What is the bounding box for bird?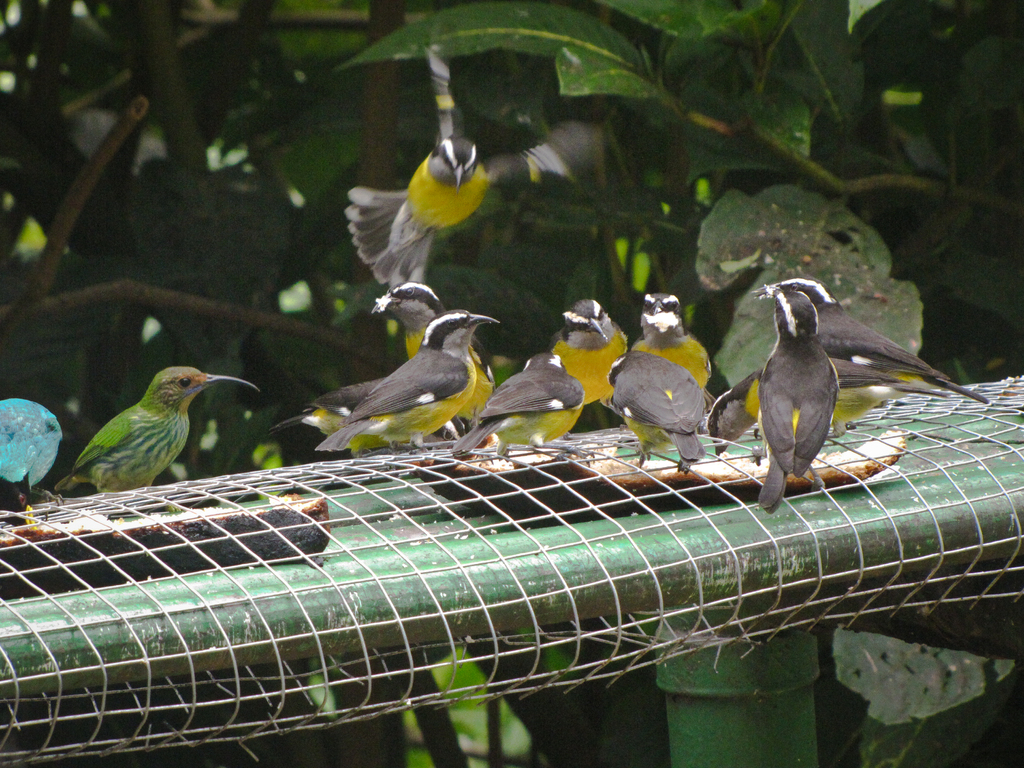
pyautogui.locateOnScreen(449, 349, 582, 457).
